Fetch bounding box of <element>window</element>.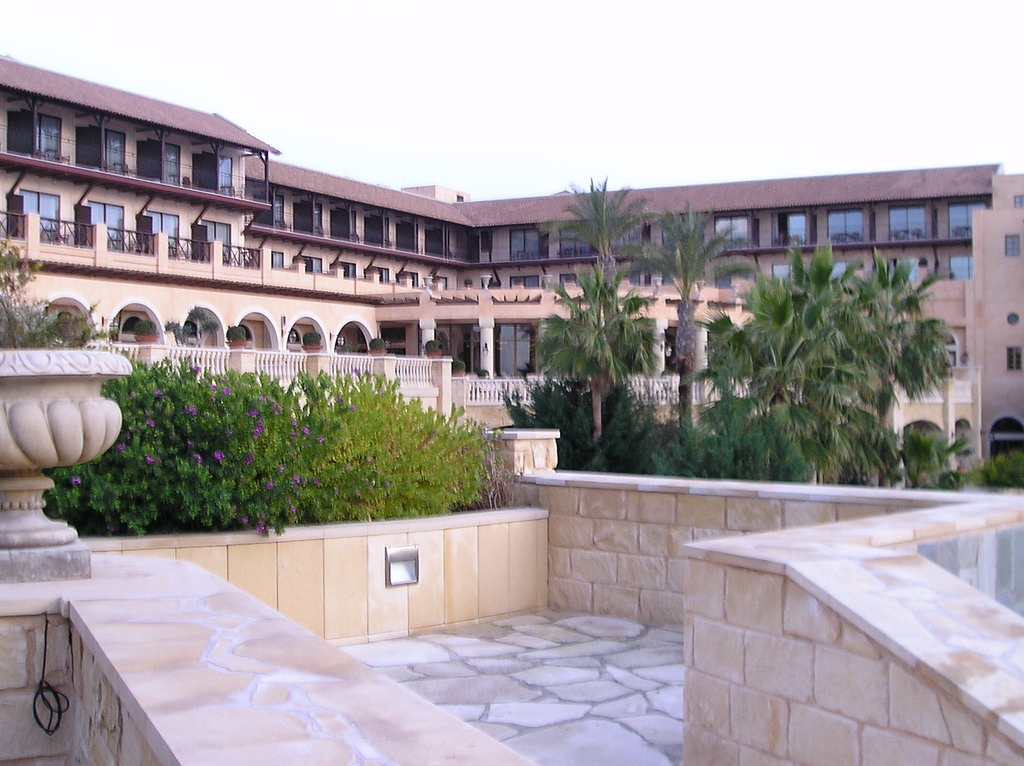
Bbox: [255,195,286,229].
